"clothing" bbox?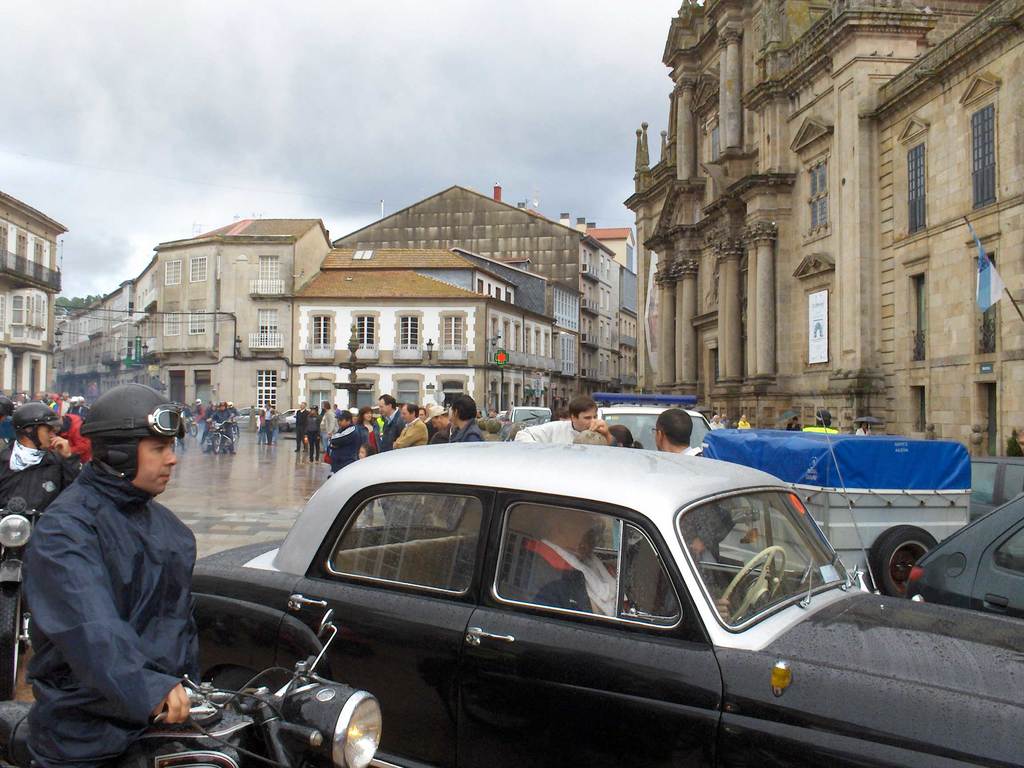
l=306, t=412, r=319, b=457
